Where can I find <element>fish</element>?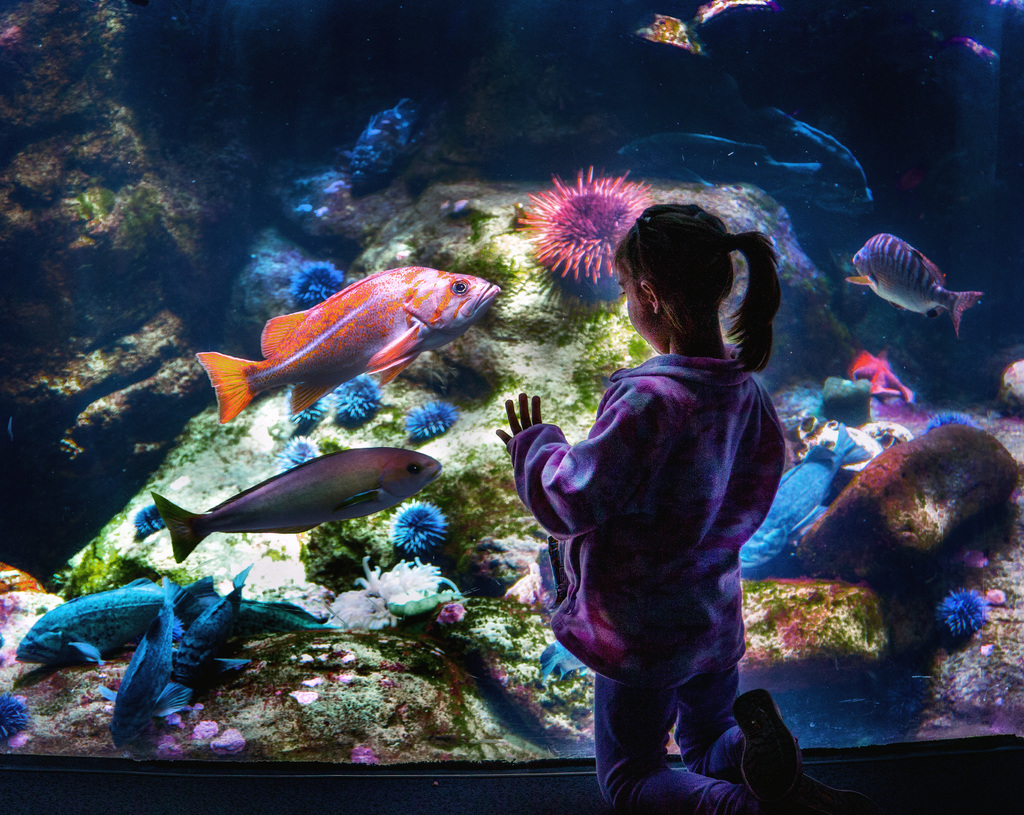
You can find it at (left=733, top=107, right=876, bottom=215).
